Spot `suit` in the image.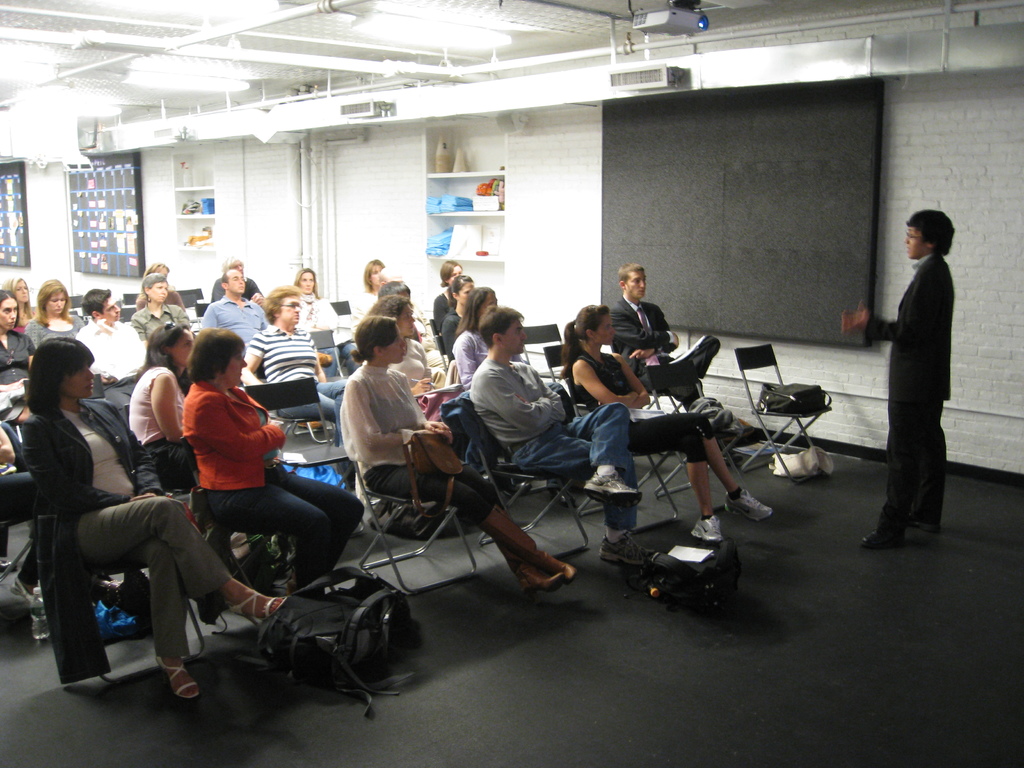
`suit` found at 609/295/705/402.
